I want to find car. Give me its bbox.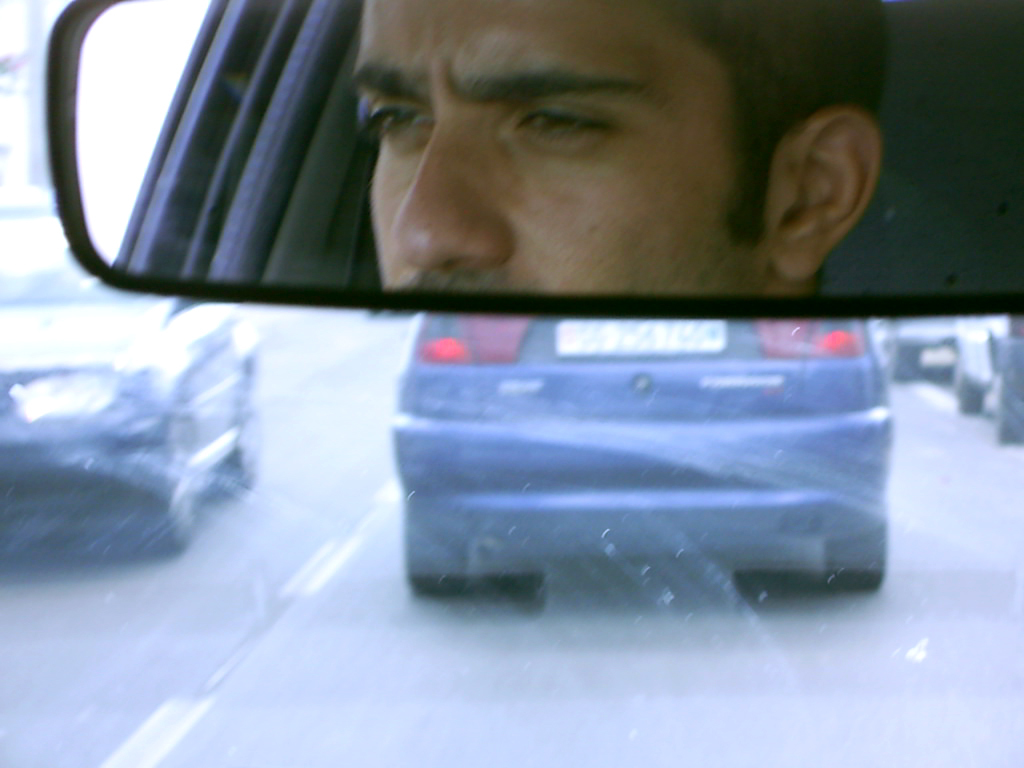
rect(0, 187, 222, 534).
